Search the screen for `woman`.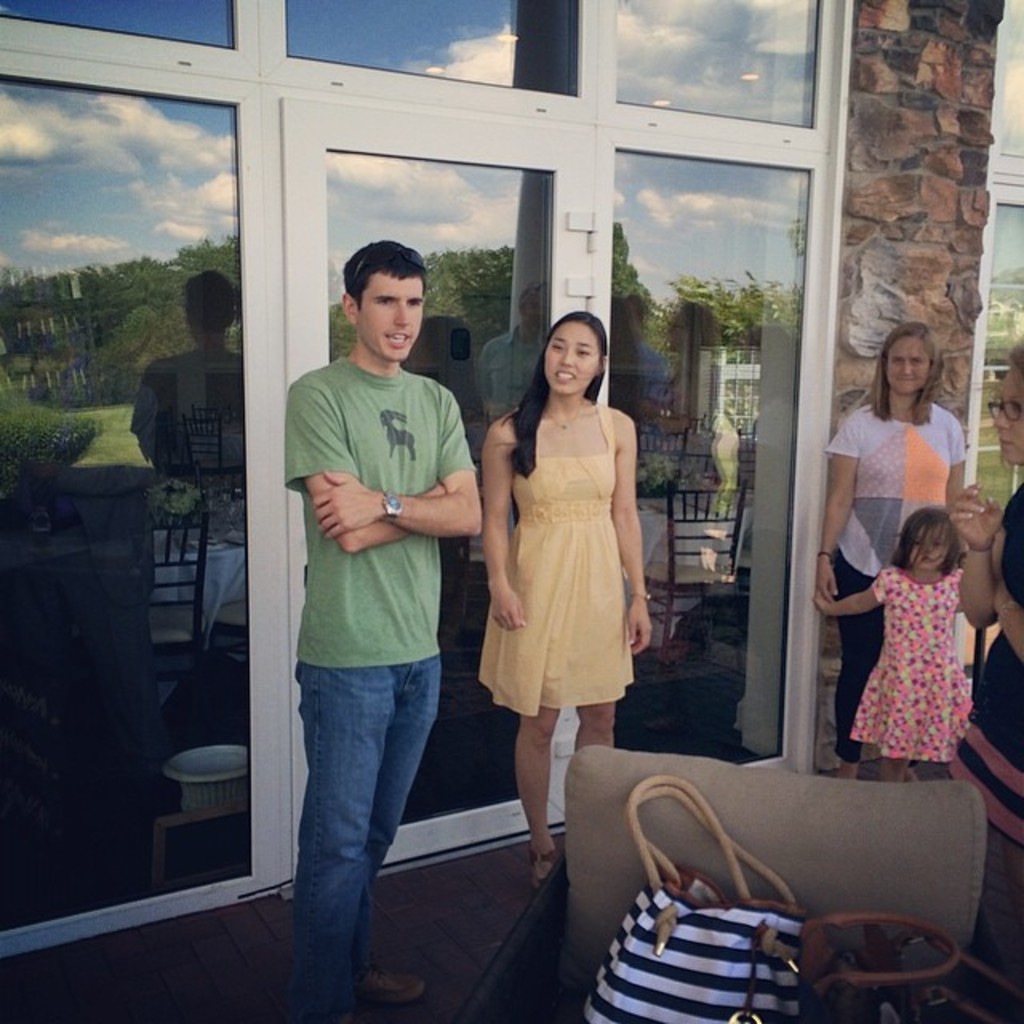
Found at {"x1": 816, "y1": 317, "x2": 968, "y2": 779}.
